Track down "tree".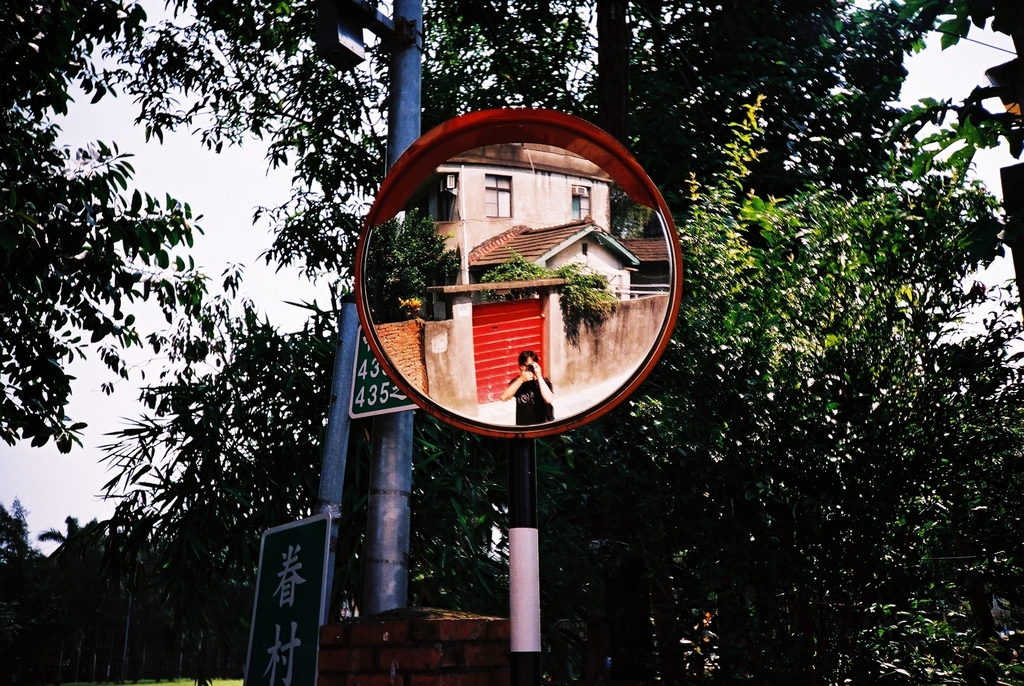
Tracked to [623, 2, 844, 190].
